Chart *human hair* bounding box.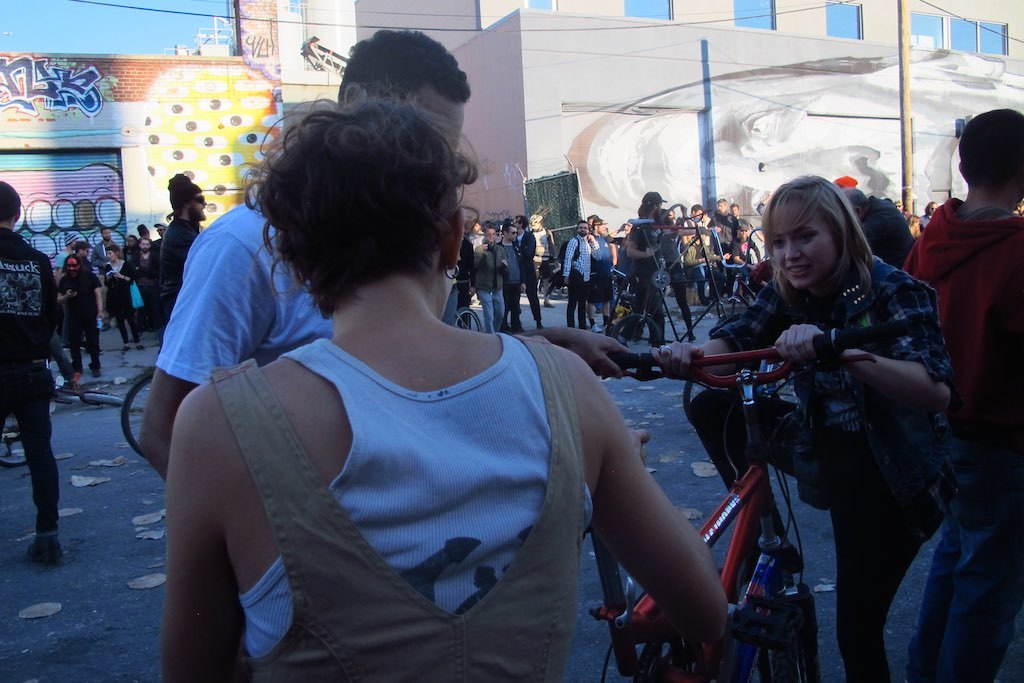
Charted: crop(248, 103, 490, 329).
